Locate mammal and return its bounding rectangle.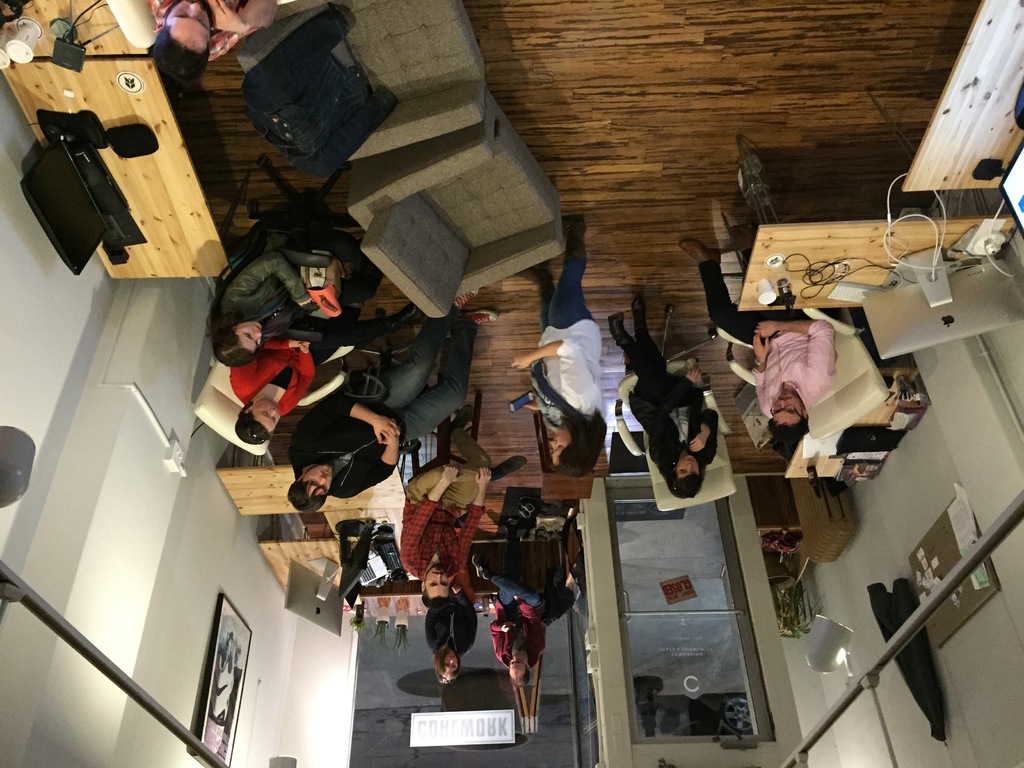
(x1=392, y1=402, x2=530, y2=610).
